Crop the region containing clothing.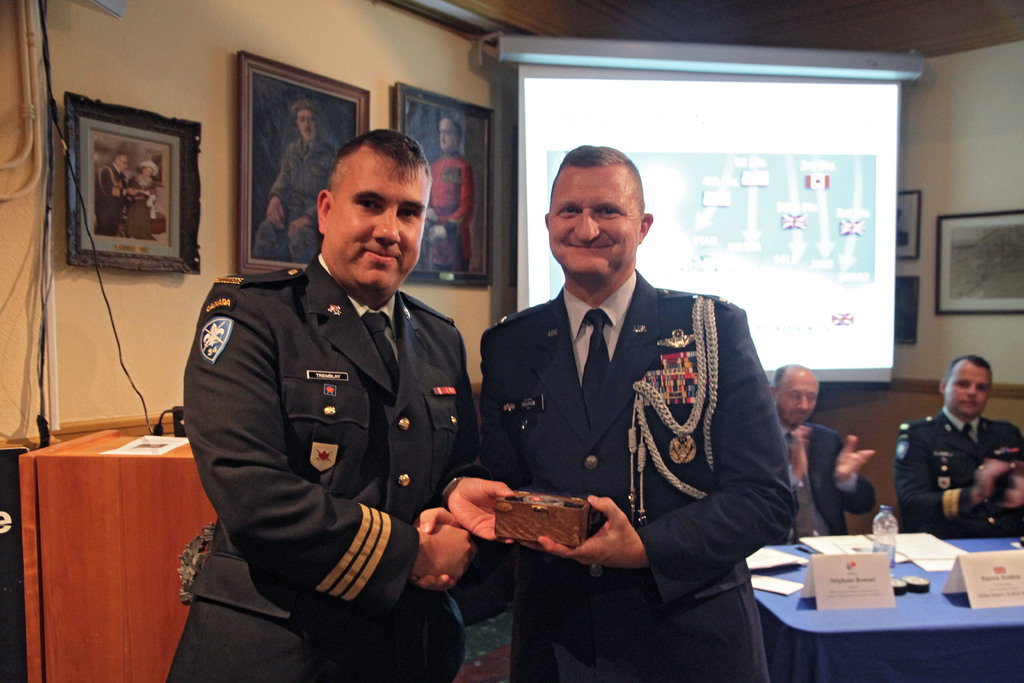
Crop region: {"x1": 123, "y1": 176, "x2": 157, "y2": 247}.
